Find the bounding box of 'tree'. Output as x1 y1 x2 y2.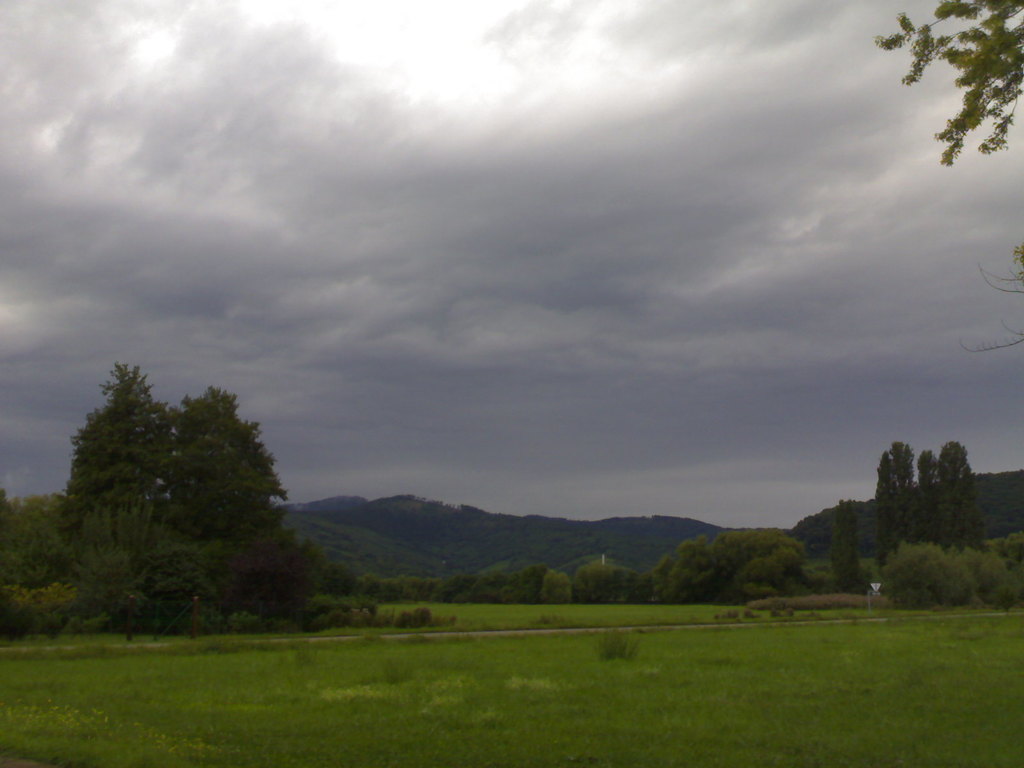
0 488 63 636.
